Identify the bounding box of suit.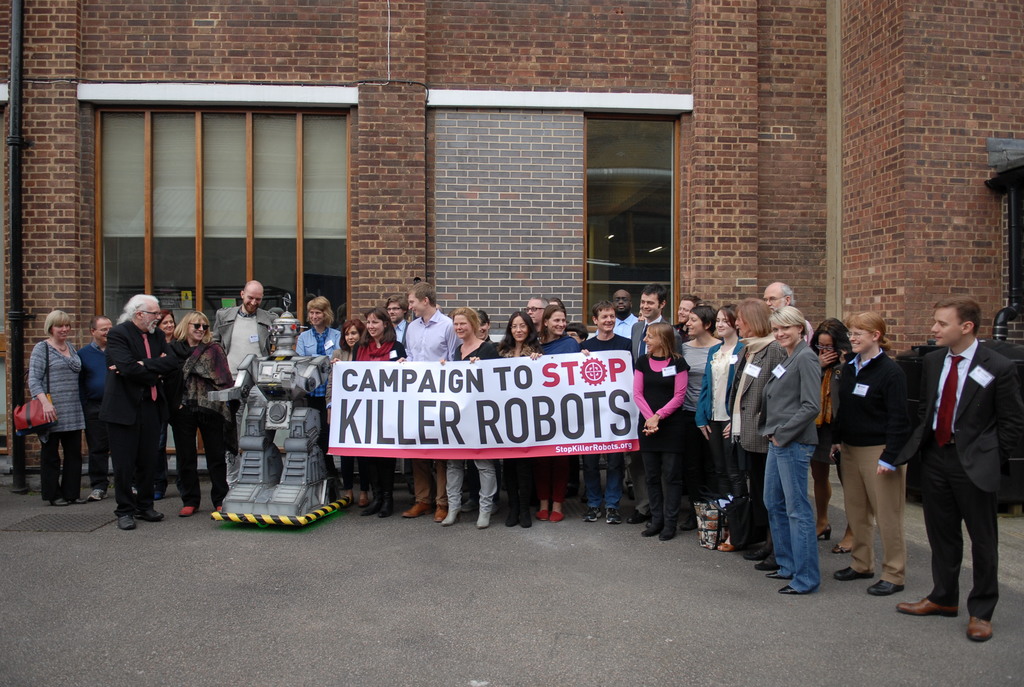
[893, 308, 1002, 607].
